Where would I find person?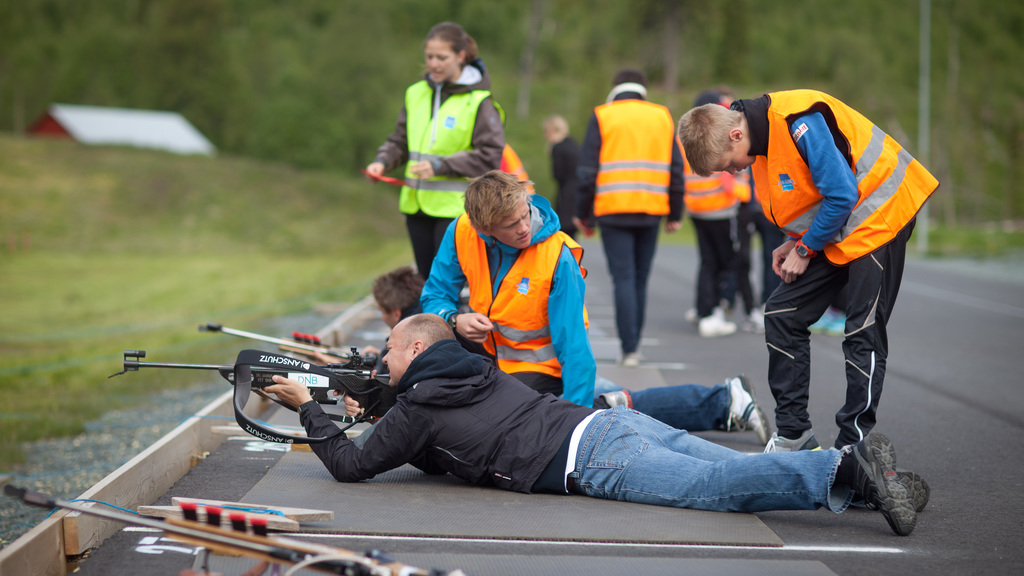
At box(575, 67, 689, 370).
